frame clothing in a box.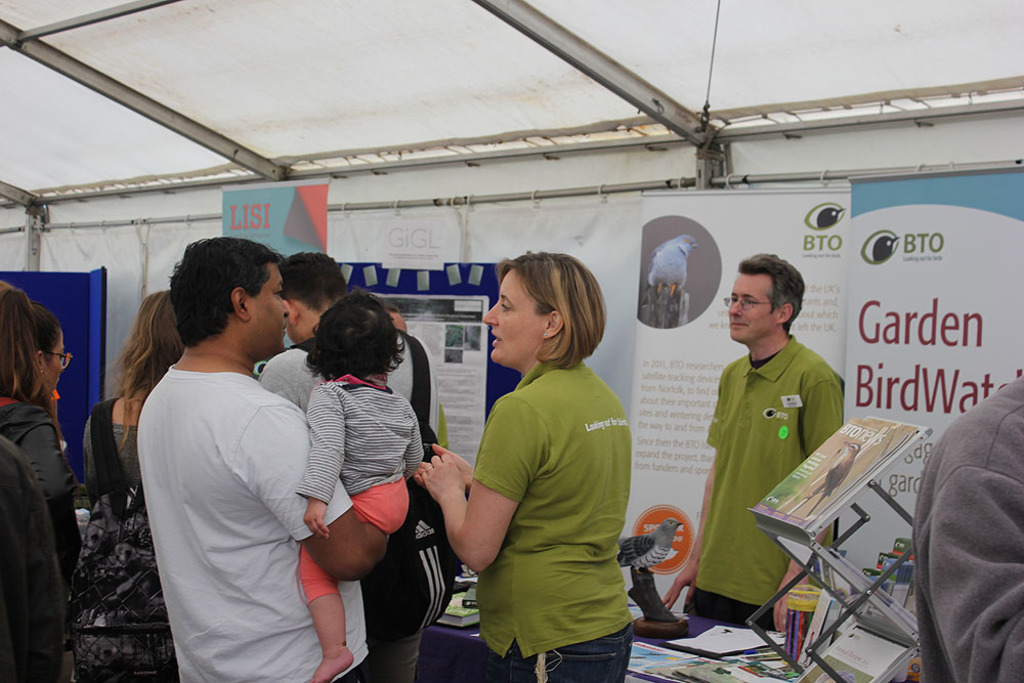
{"left": 255, "top": 344, "right": 416, "bottom": 407}.
